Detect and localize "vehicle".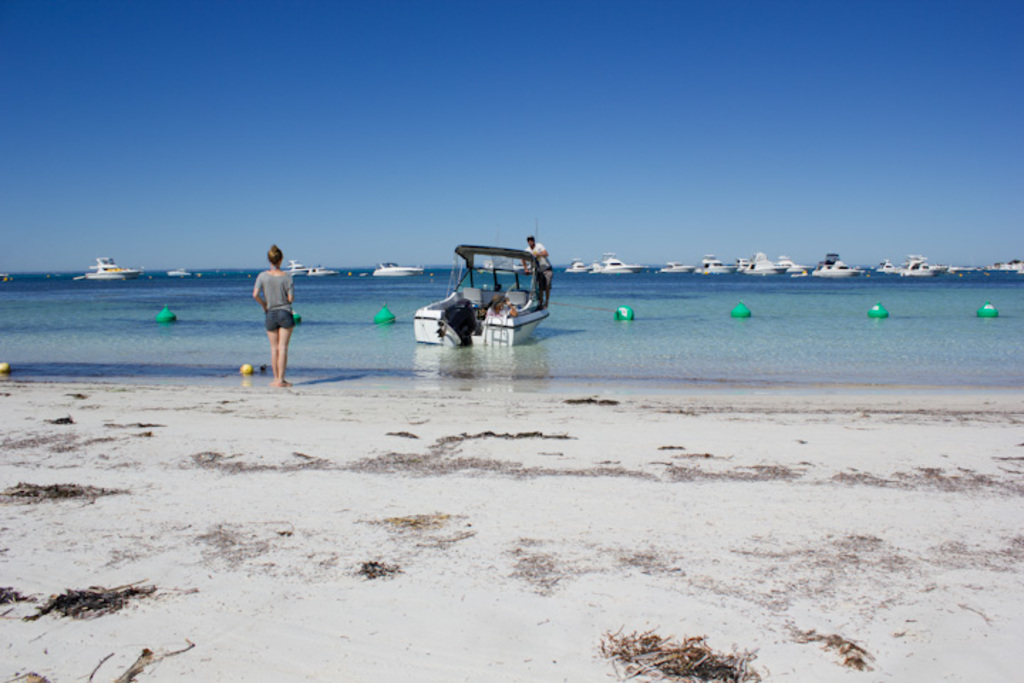
Localized at (663, 260, 697, 275).
